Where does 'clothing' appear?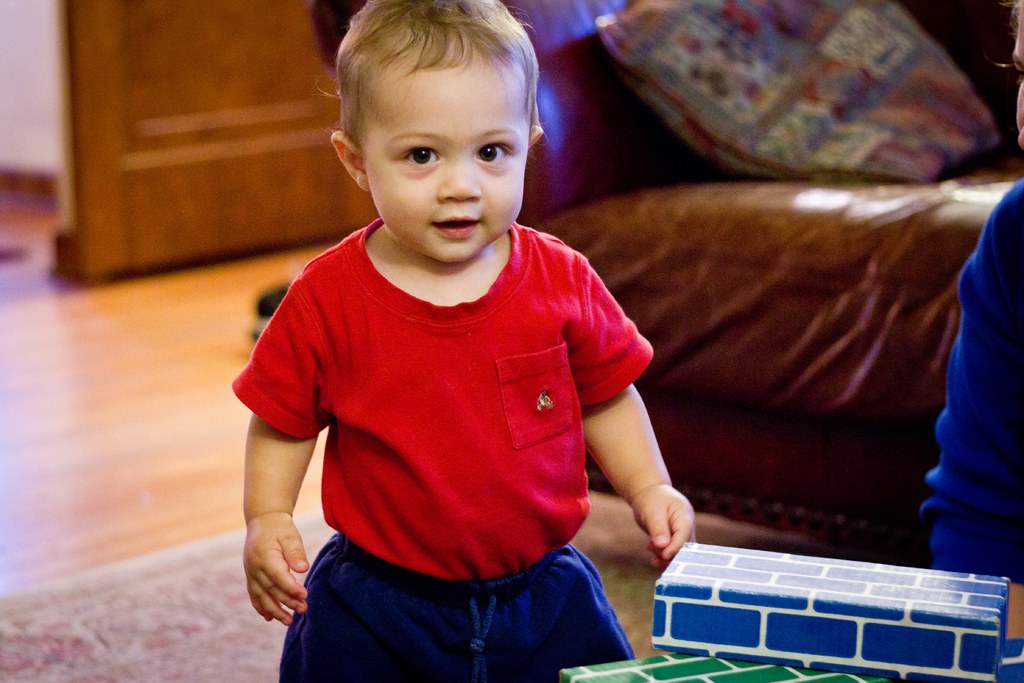
Appears at detection(220, 202, 666, 652).
